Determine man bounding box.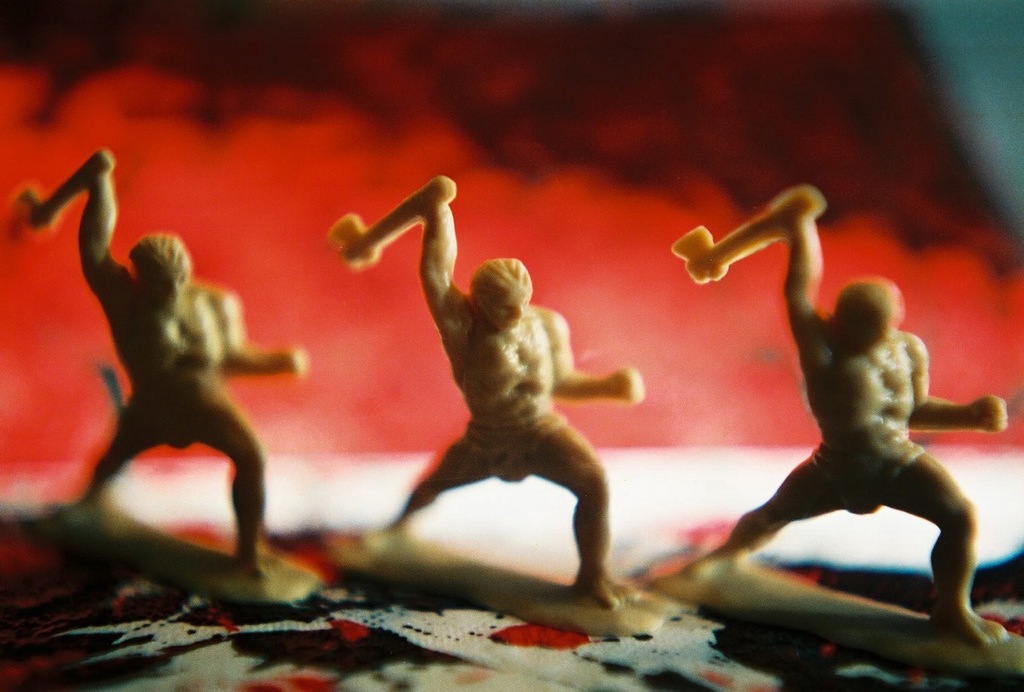
Determined: left=684, top=221, right=1002, bottom=645.
